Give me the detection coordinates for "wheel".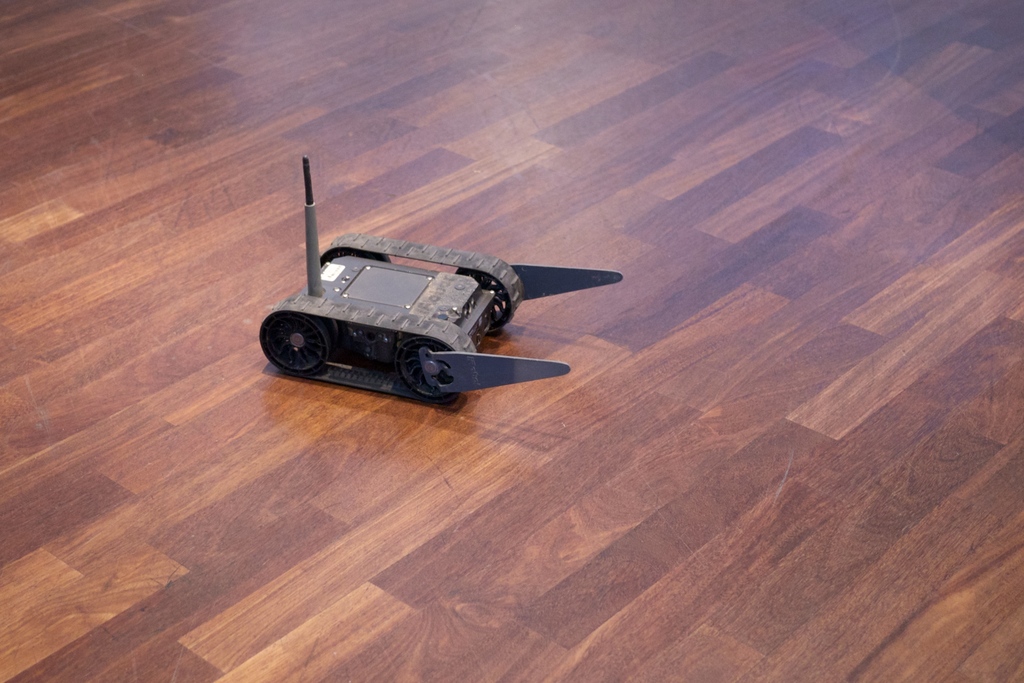
[x1=397, y1=334, x2=454, y2=399].
